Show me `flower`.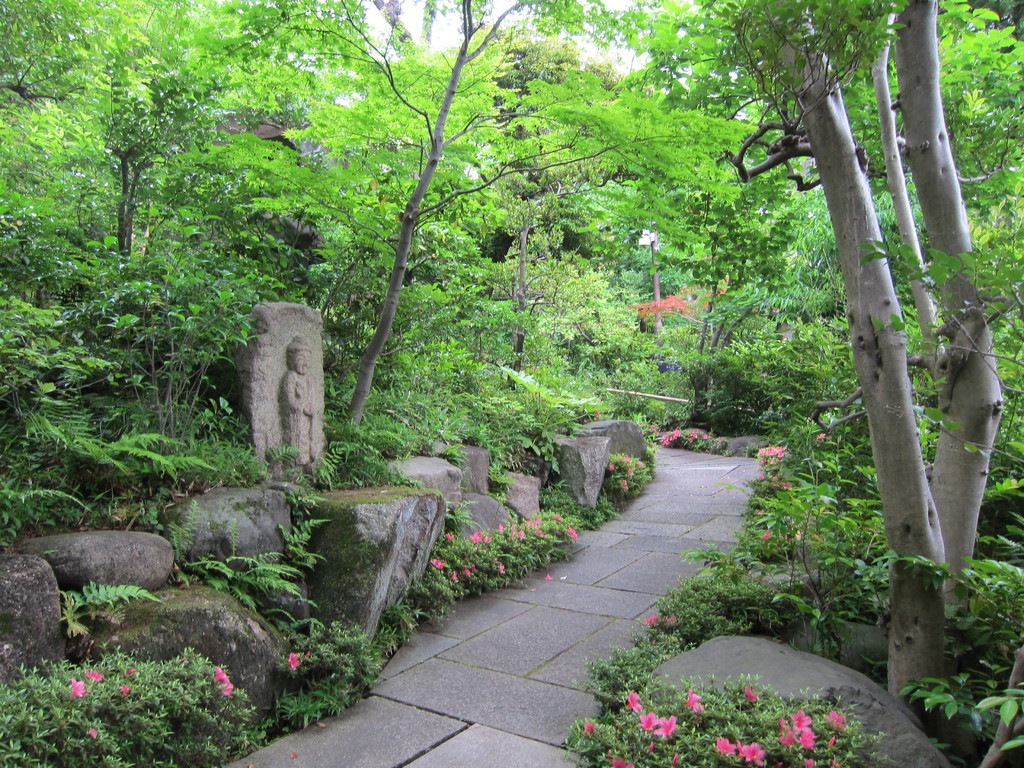
`flower` is here: {"left": 796, "top": 726, "right": 821, "bottom": 741}.
